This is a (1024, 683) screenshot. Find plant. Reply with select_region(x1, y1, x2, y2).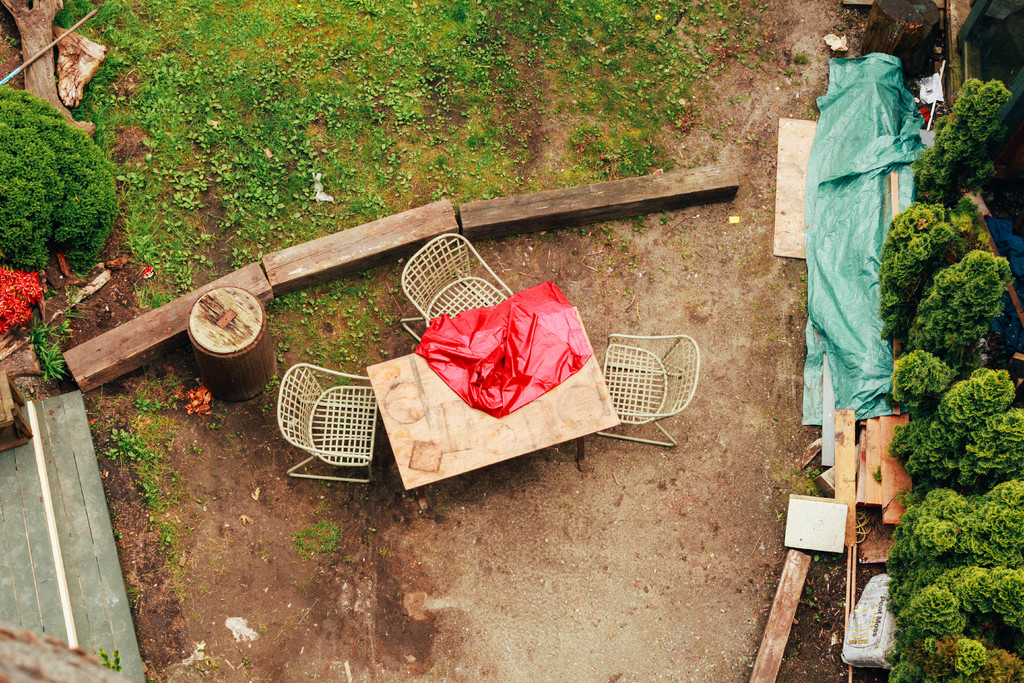
select_region(761, 42, 779, 65).
